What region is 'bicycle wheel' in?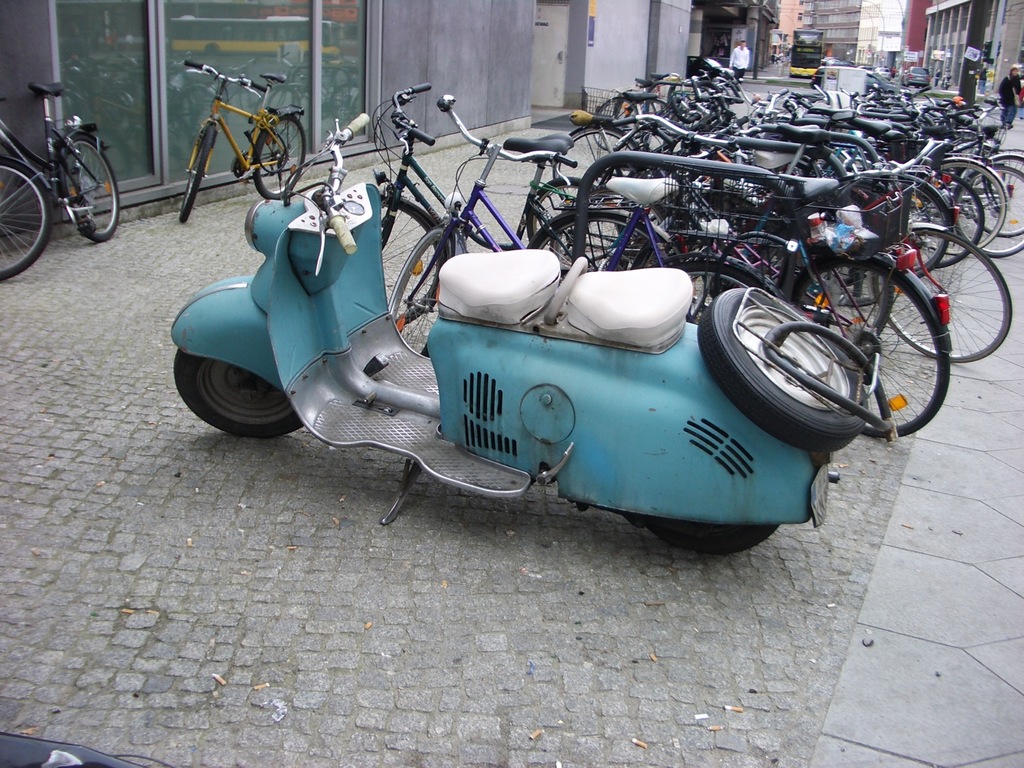
<bbox>179, 122, 220, 227</bbox>.
